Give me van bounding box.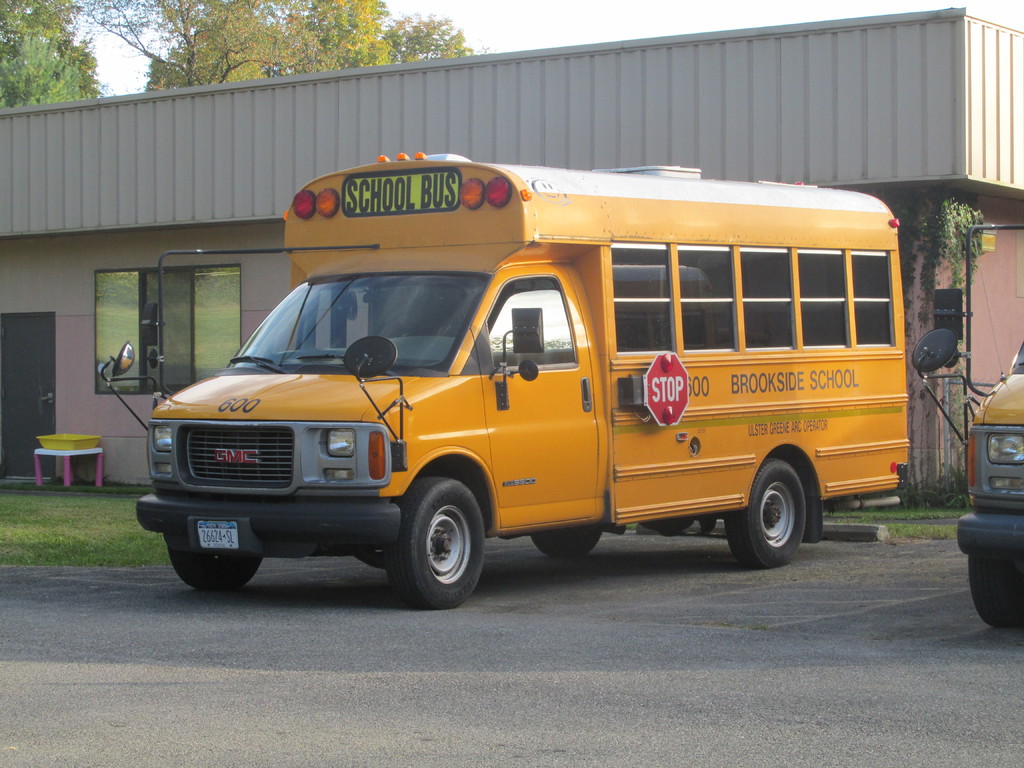
[x1=907, y1=222, x2=1023, y2=631].
